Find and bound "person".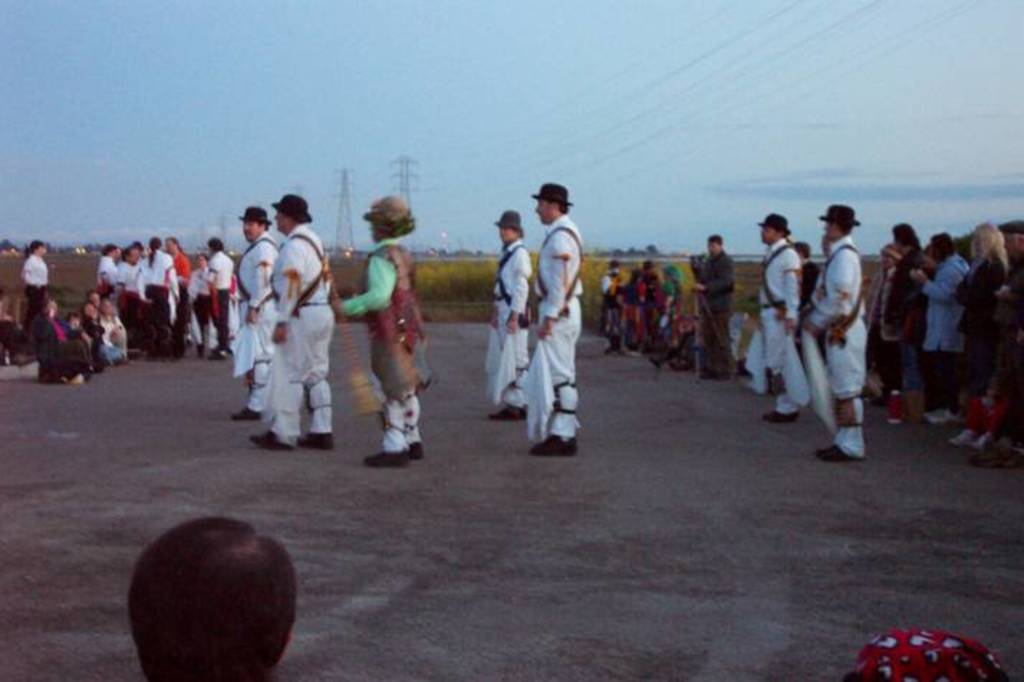
Bound: crop(240, 192, 356, 449).
